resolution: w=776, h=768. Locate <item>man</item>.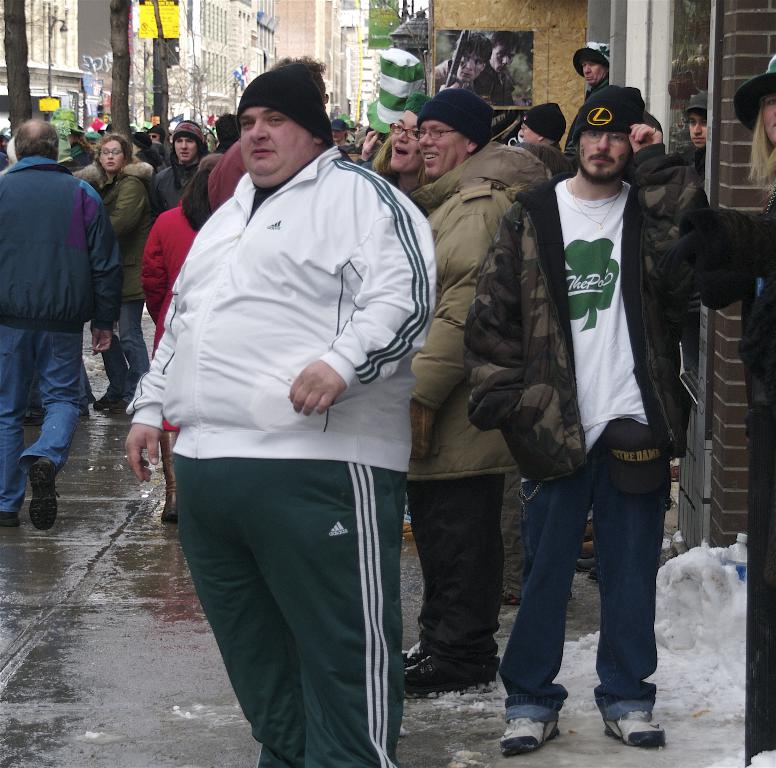
(left=124, top=60, right=433, bottom=767).
